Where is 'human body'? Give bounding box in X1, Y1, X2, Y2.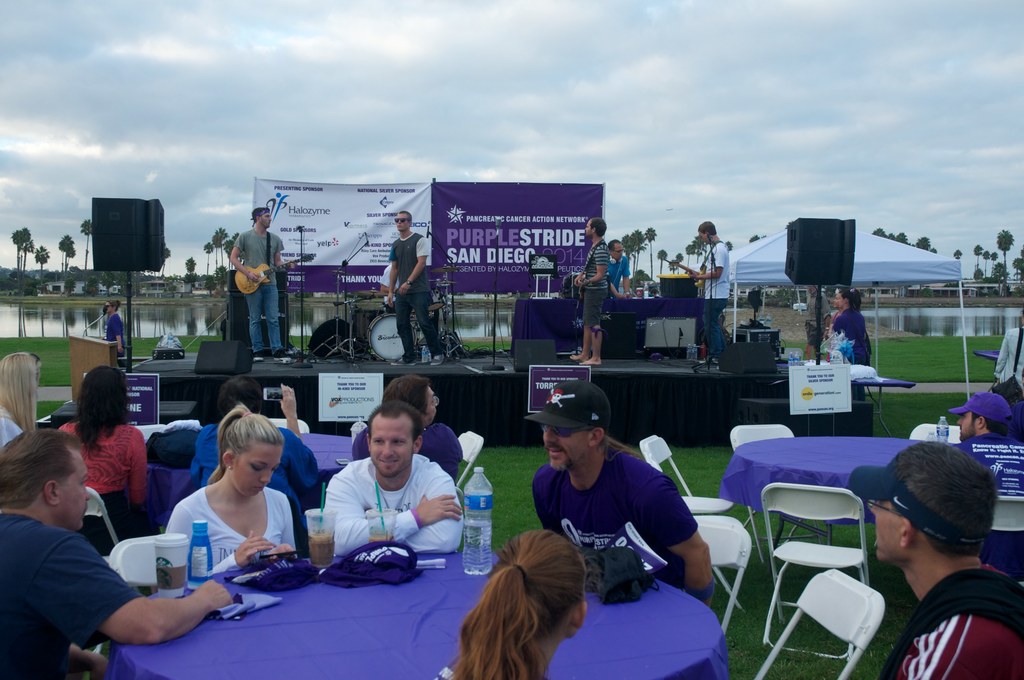
948, 414, 1023, 504.
